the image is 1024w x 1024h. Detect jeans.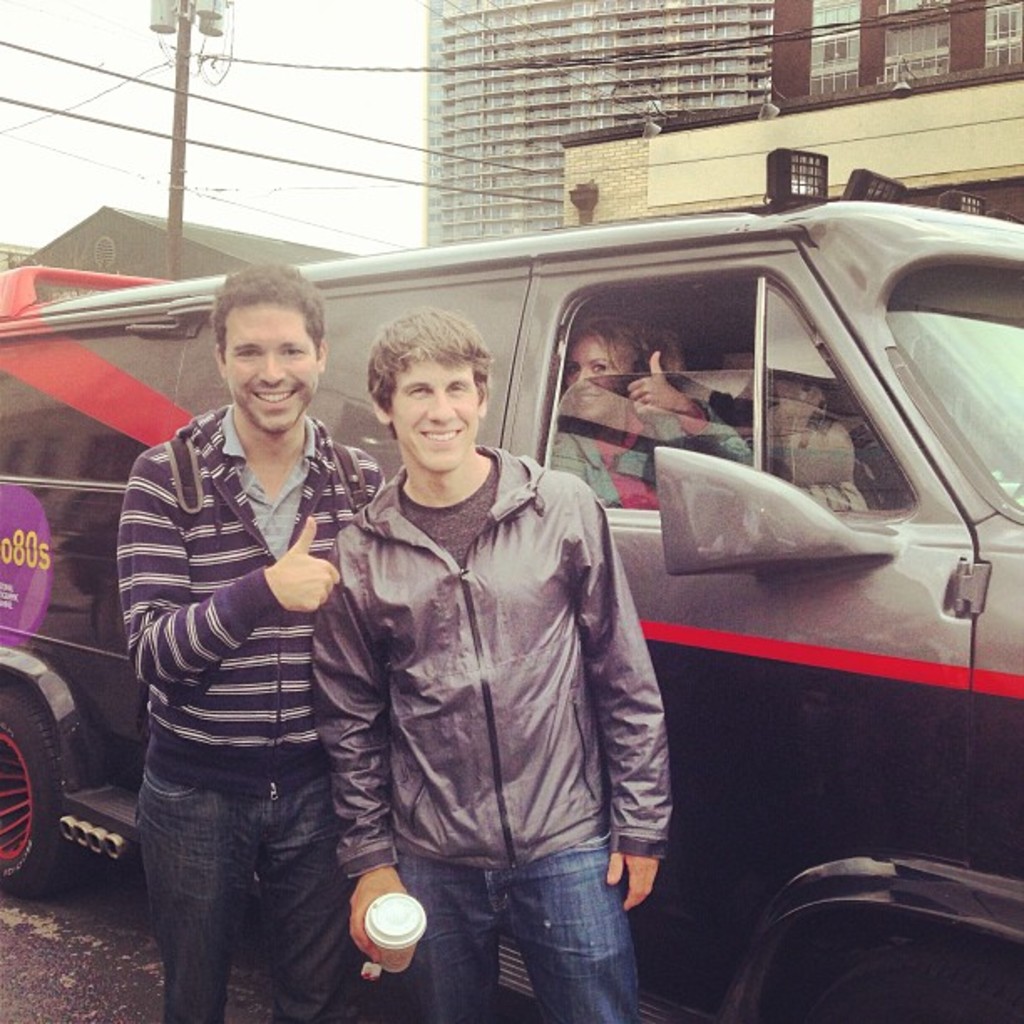
Detection: l=398, t=832, r=641, b=1022.
